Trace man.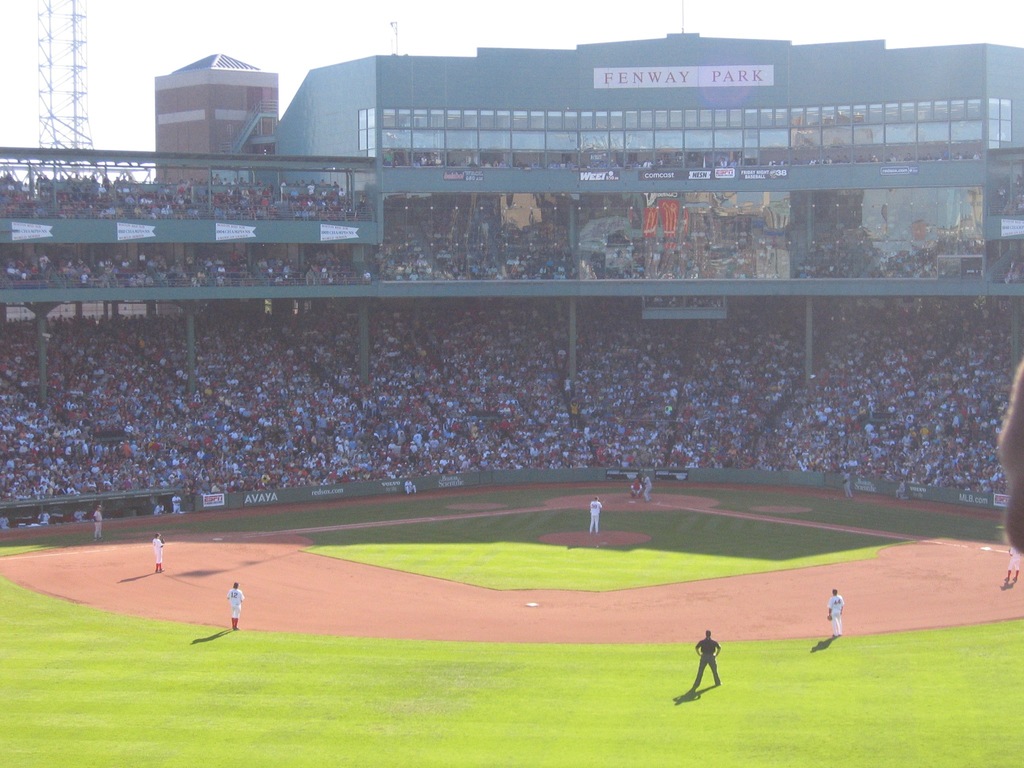
Traced to pyautogui.locateOnScreen(692, 627, 718, 685).
